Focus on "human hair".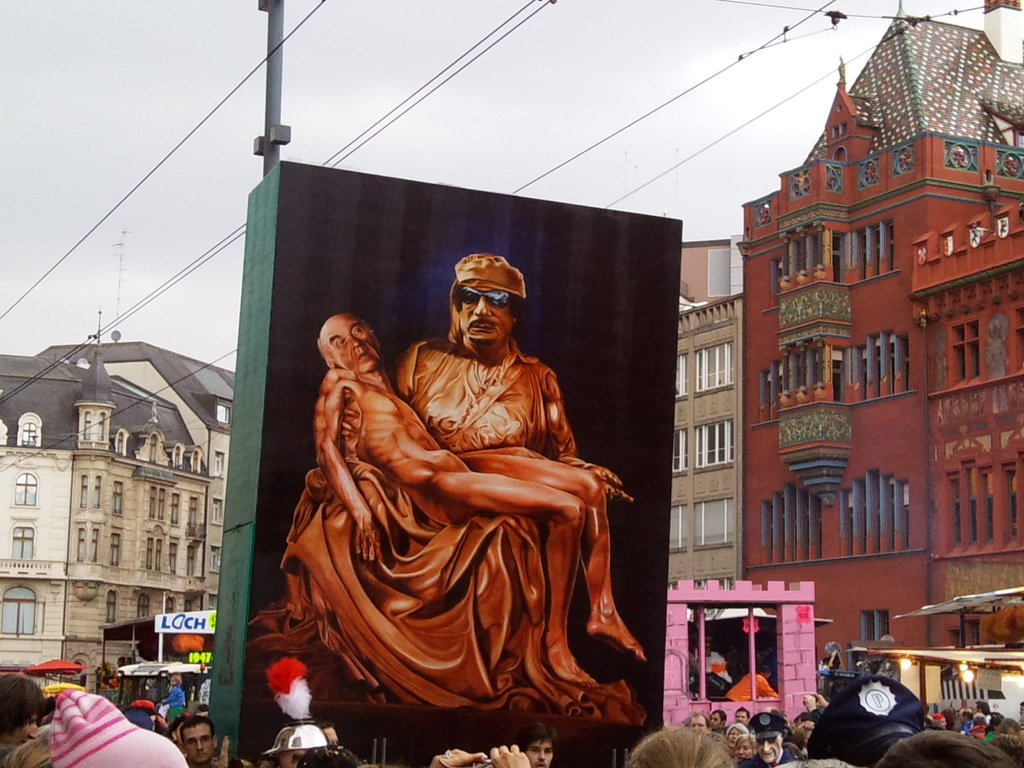
Focused at (874, 728, 1017, 767).
